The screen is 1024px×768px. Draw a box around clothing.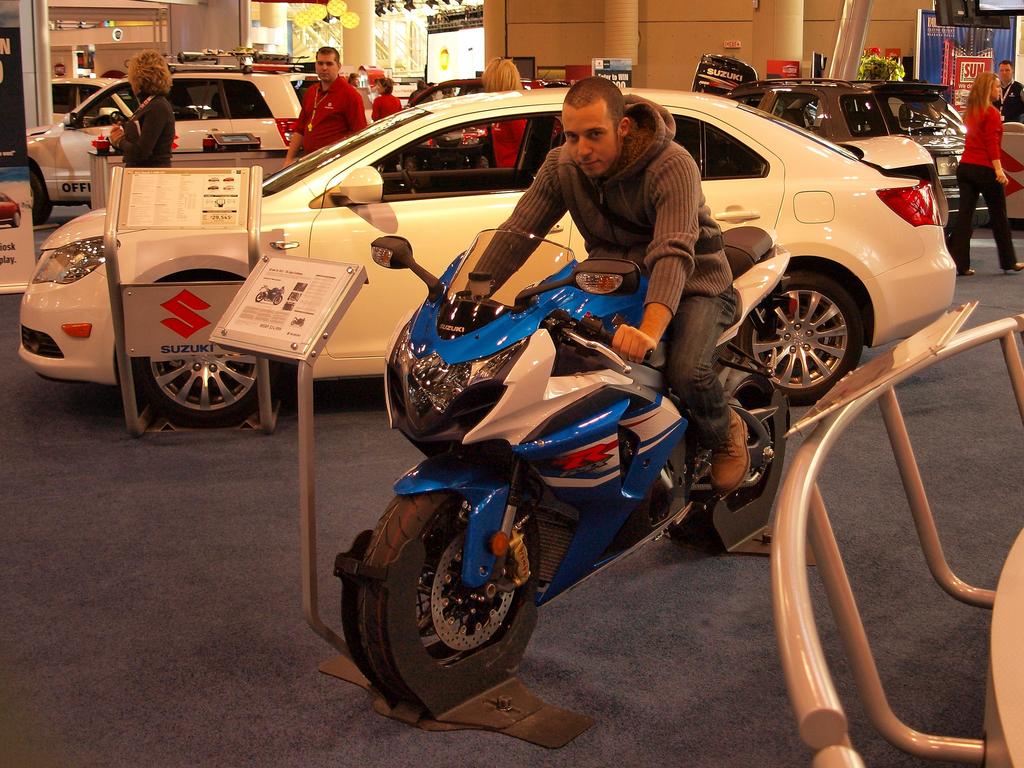
(x1=993, y1=74, x2=1023, y2=117).
